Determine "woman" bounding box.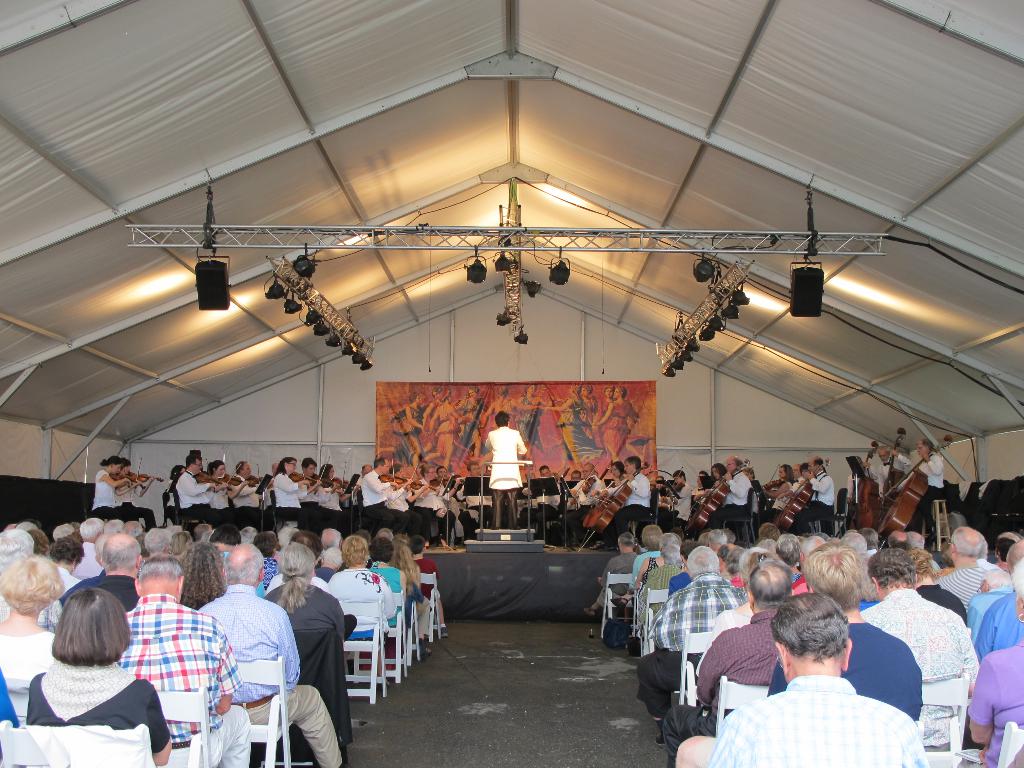
Determined: 594:387:618:461.
